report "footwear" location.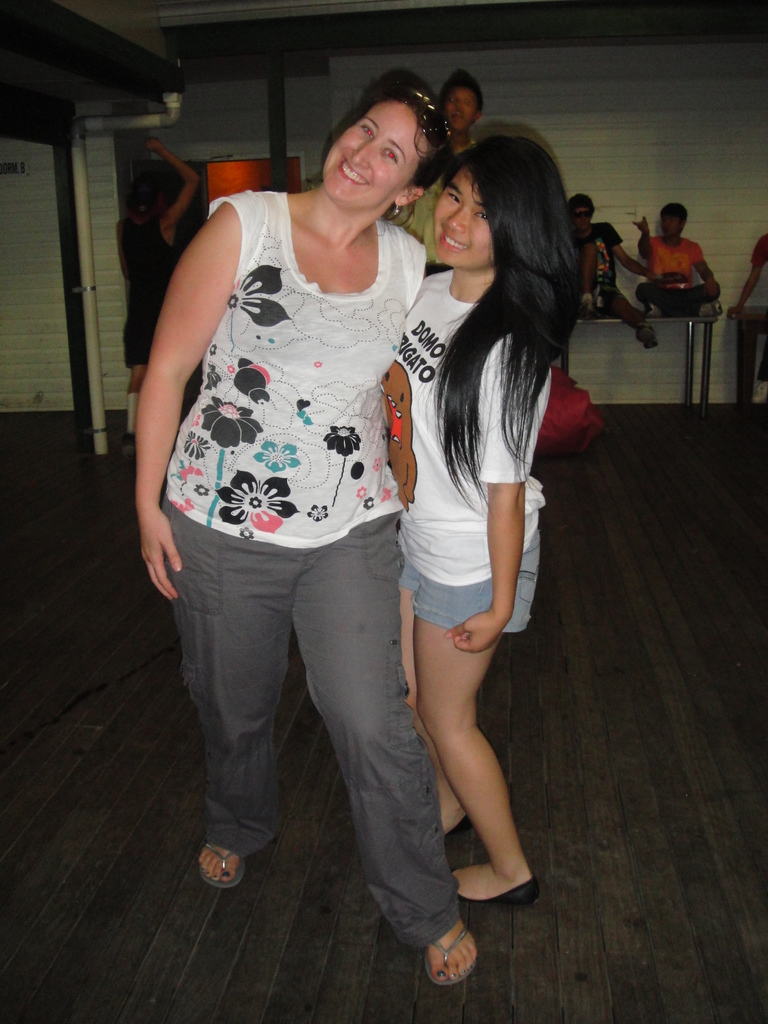
Report: BBox(456, 877, 545, 908).
